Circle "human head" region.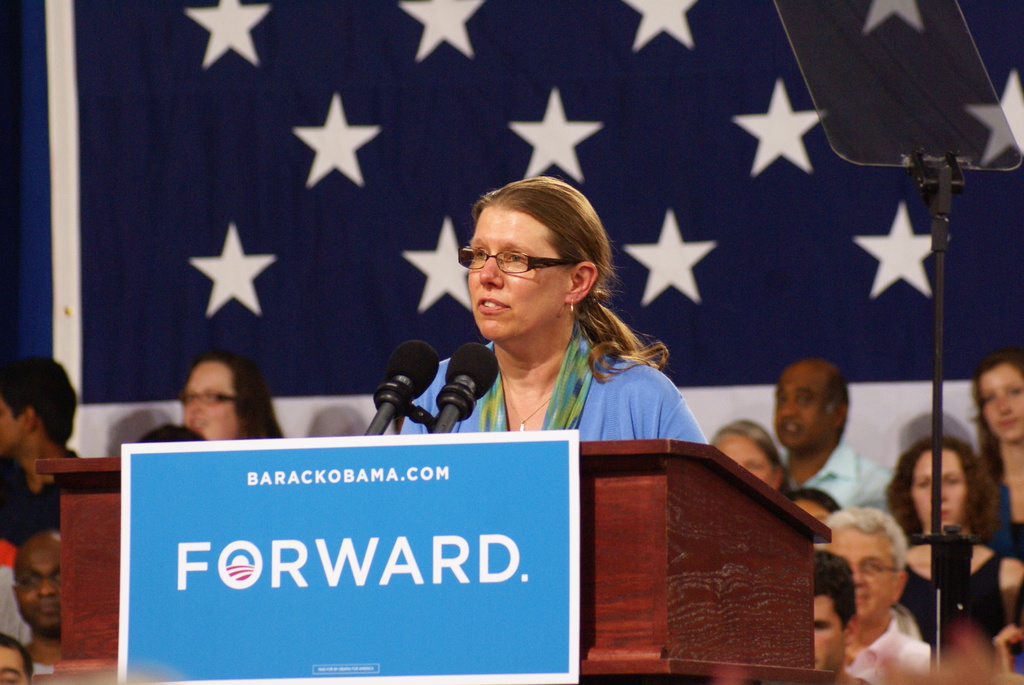
Region: bbox=(0, 636, 28, 684).
